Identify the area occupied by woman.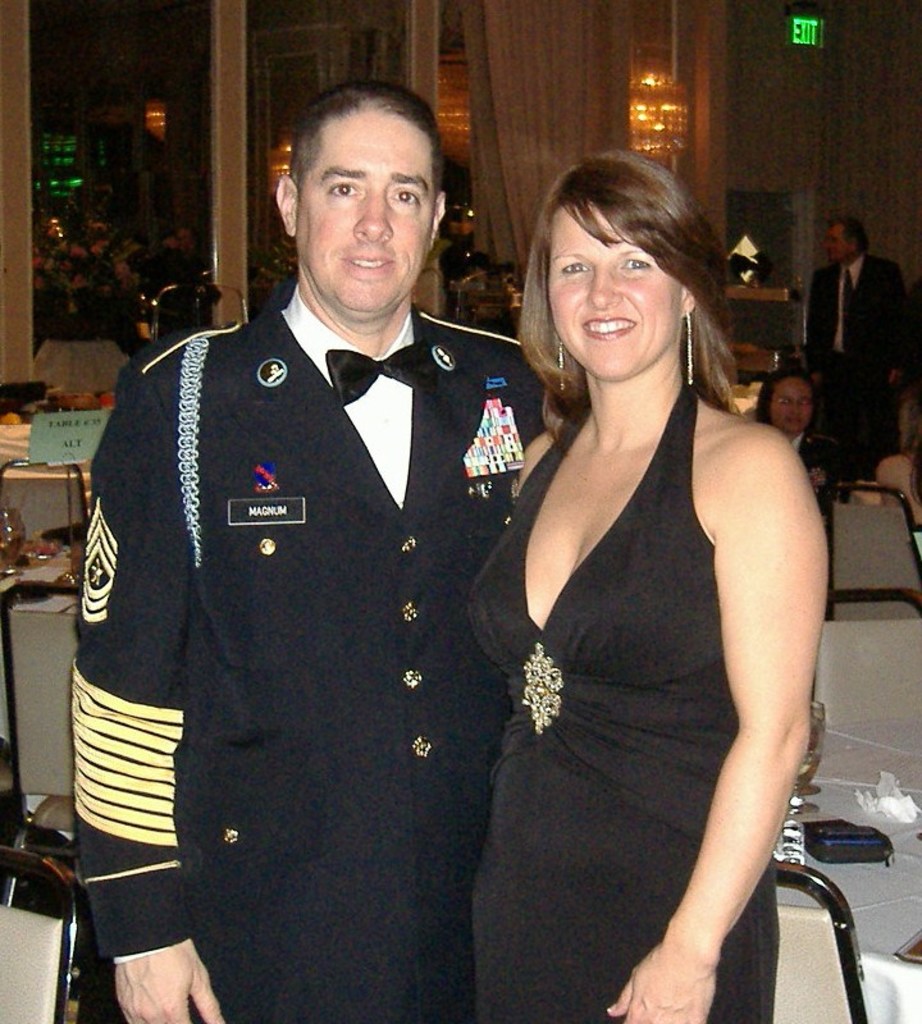
Area: (444,151,850,1016).
